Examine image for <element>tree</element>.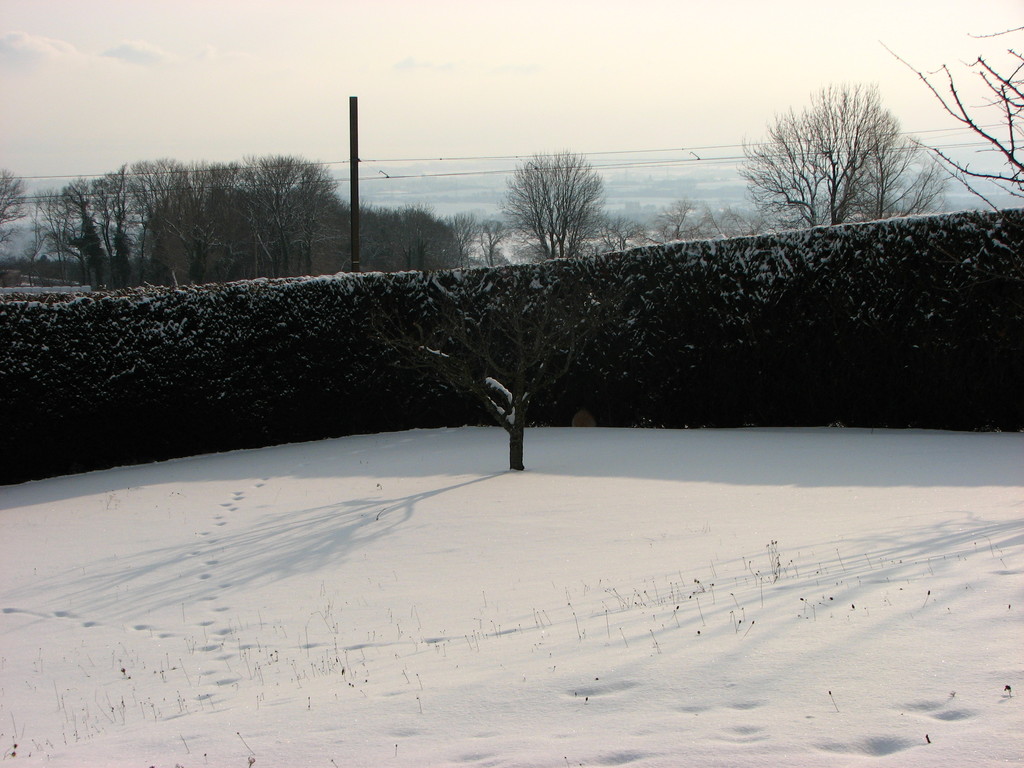
Examination result: bbox=(753, 87, 952, 216).
